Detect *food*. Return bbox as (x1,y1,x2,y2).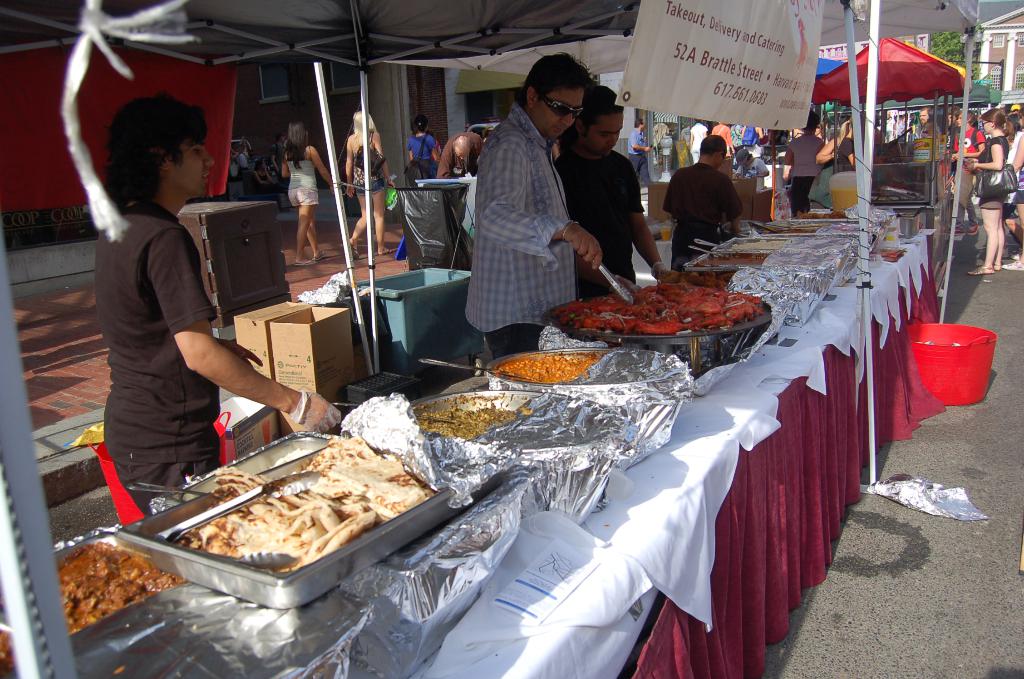
(731,241,788,250).
